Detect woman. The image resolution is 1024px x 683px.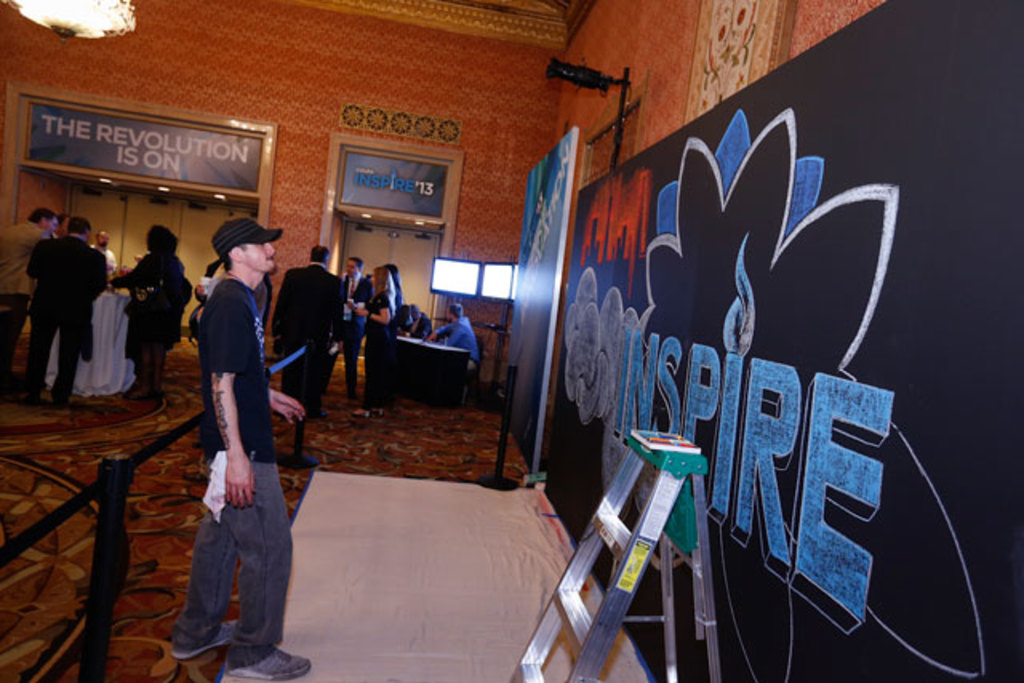
bbox(106, 218, 184, 398).
